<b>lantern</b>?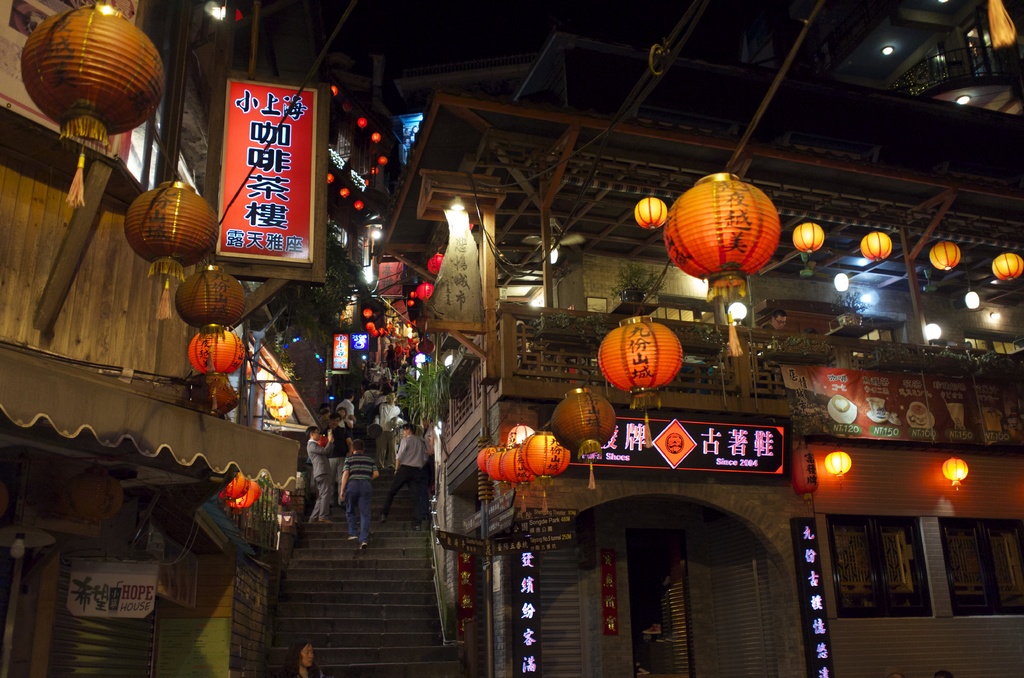
box(662, 172, 778, 359)
